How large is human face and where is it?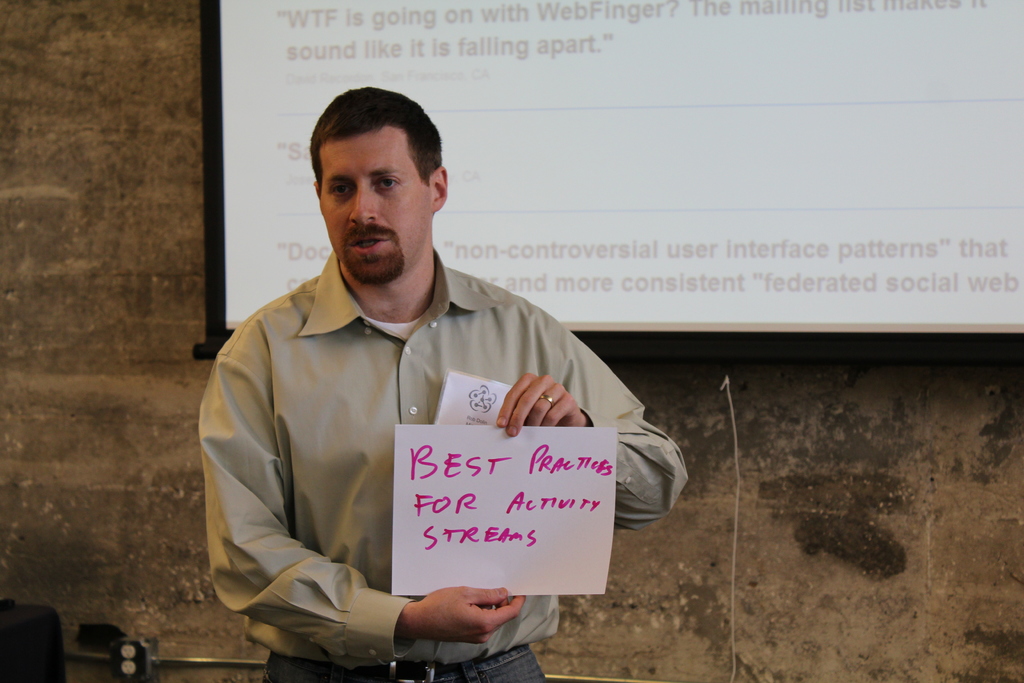
Bounding box: BBox(317, 136, 432, 284).
